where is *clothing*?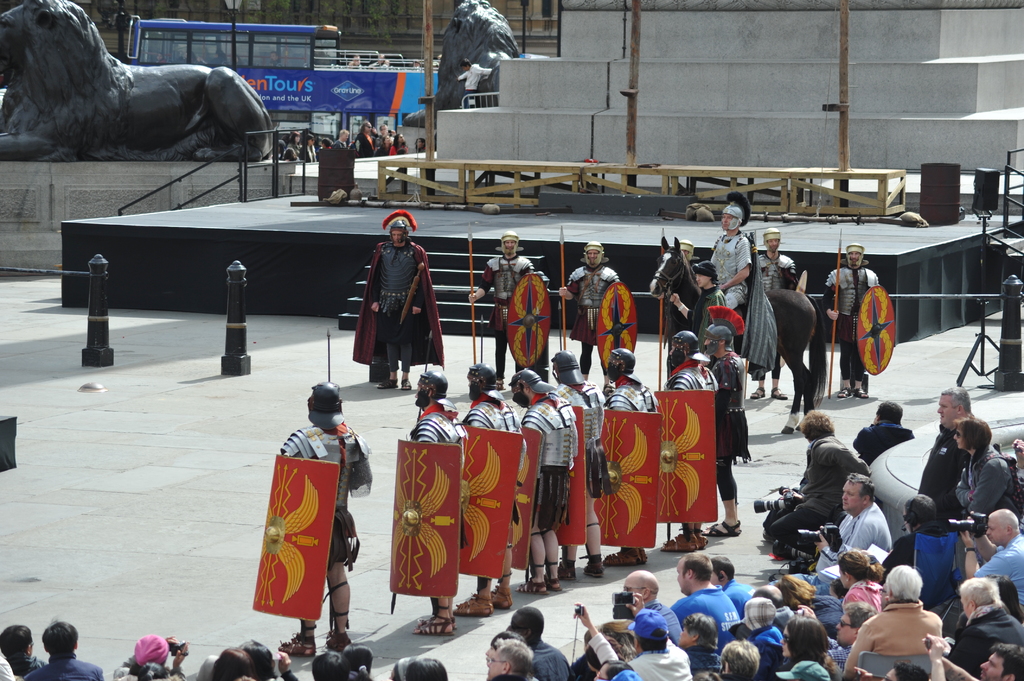
294,141,318,161.
